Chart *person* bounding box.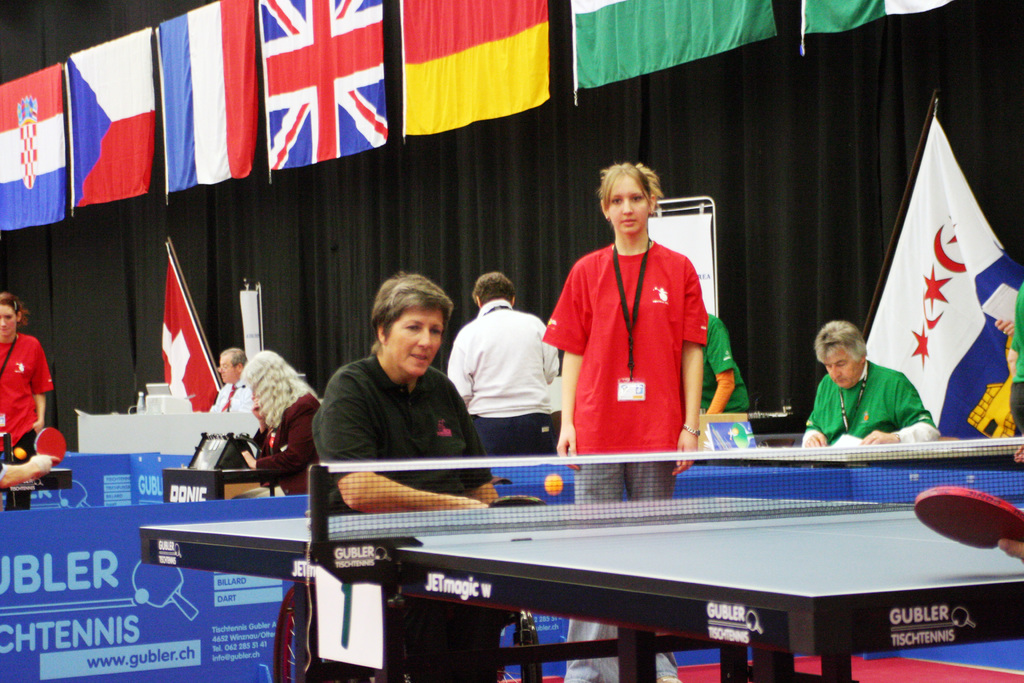
Charted: box(444, 269, 559, 456).
